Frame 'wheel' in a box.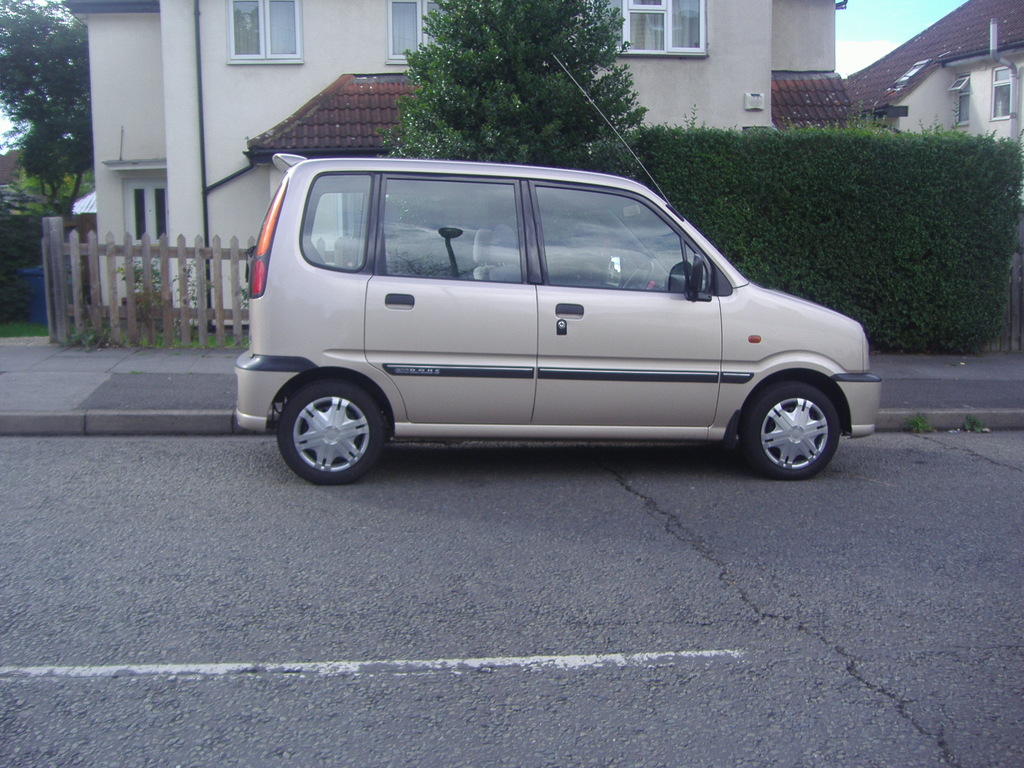
[left=268, top=369, right=394, bottom=471].
